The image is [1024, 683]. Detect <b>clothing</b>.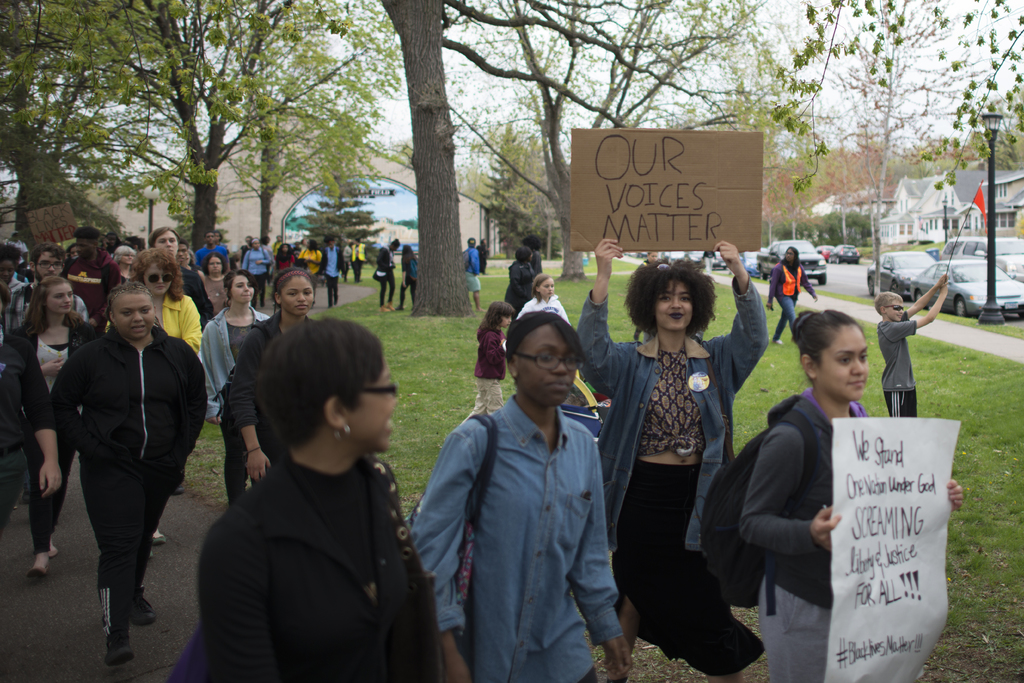
Detection: {"x1": 29, "y1": 337, "x2": 198, "y2": 632}.
